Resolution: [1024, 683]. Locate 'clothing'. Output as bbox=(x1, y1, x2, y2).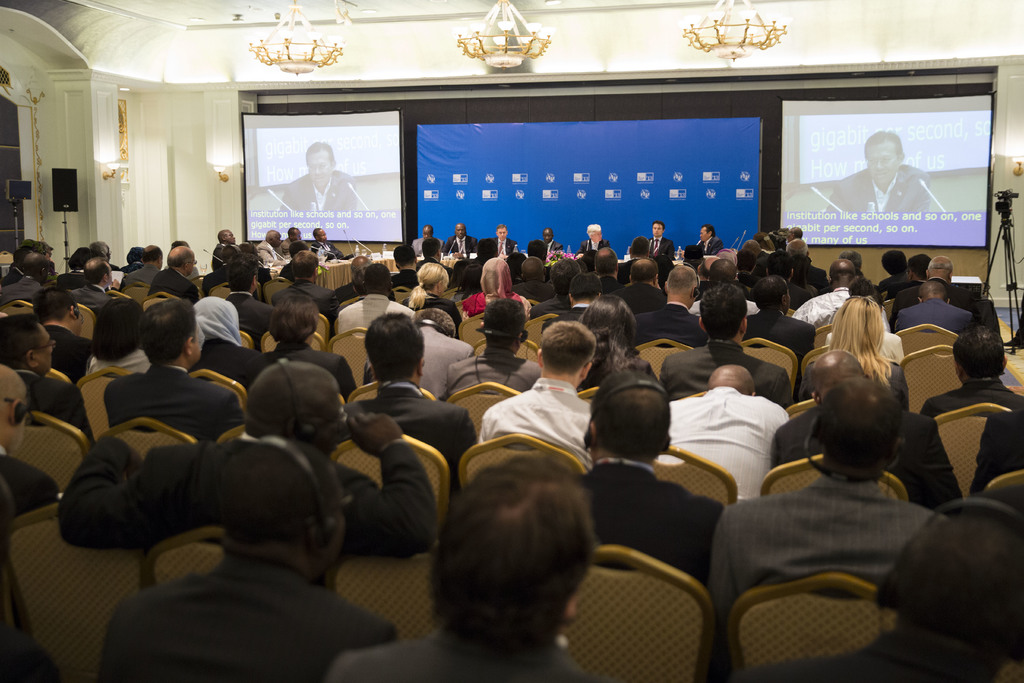
bbox=(582, 240, 609, 256).
